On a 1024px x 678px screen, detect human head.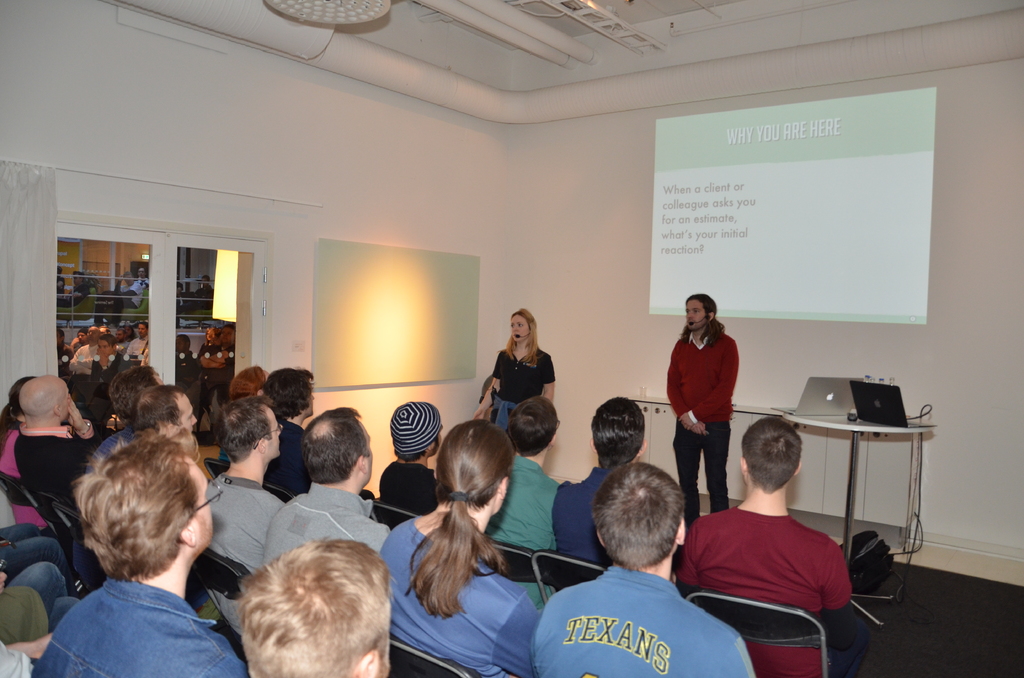
260, 366, 321, 423.
